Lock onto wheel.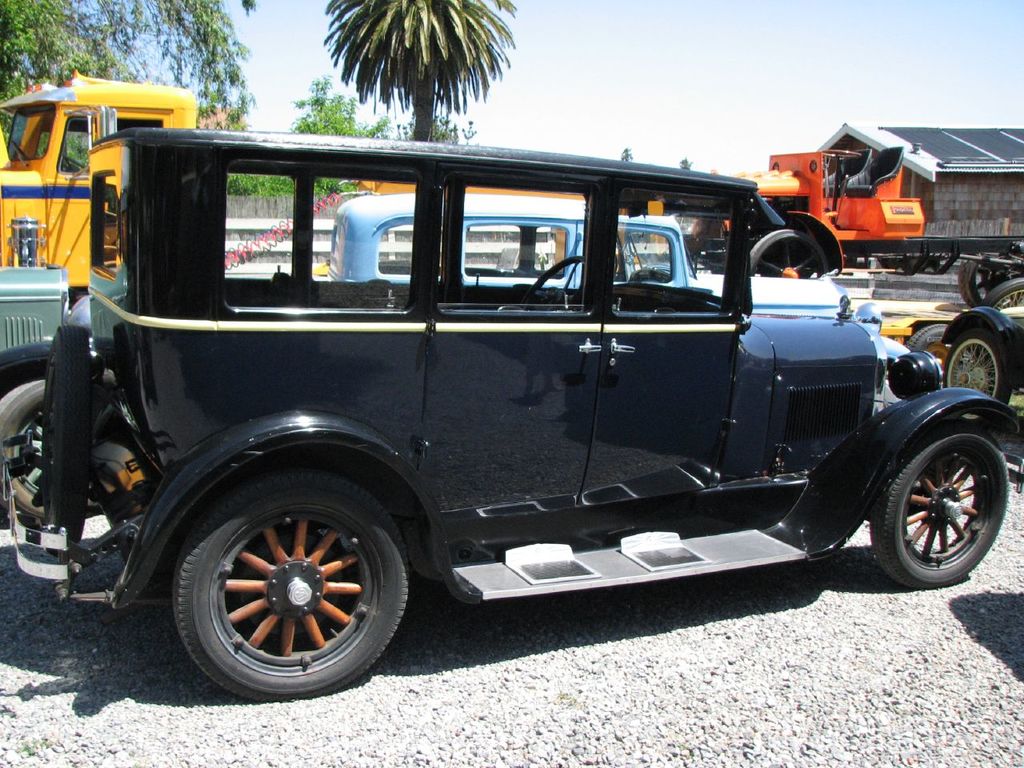
Locked: {"x1": 986, "y1": 282, "x2": 1023, "y2": 305}.
